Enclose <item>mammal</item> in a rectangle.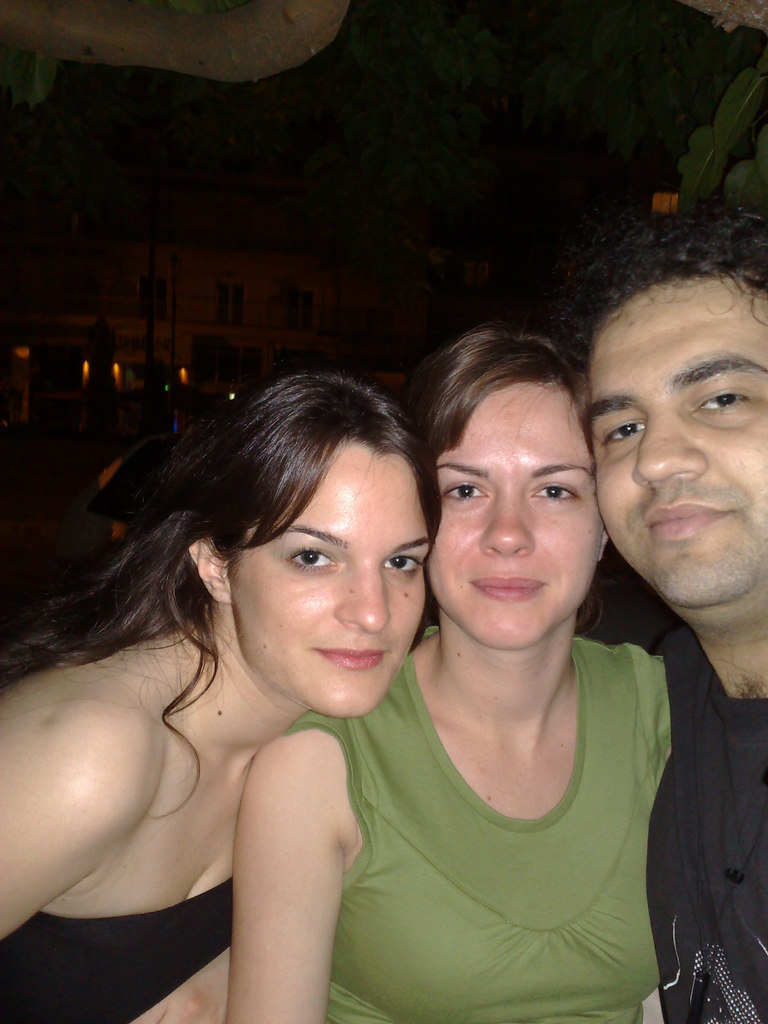
x1=0 y1=358 x2=445 y2=1023.
